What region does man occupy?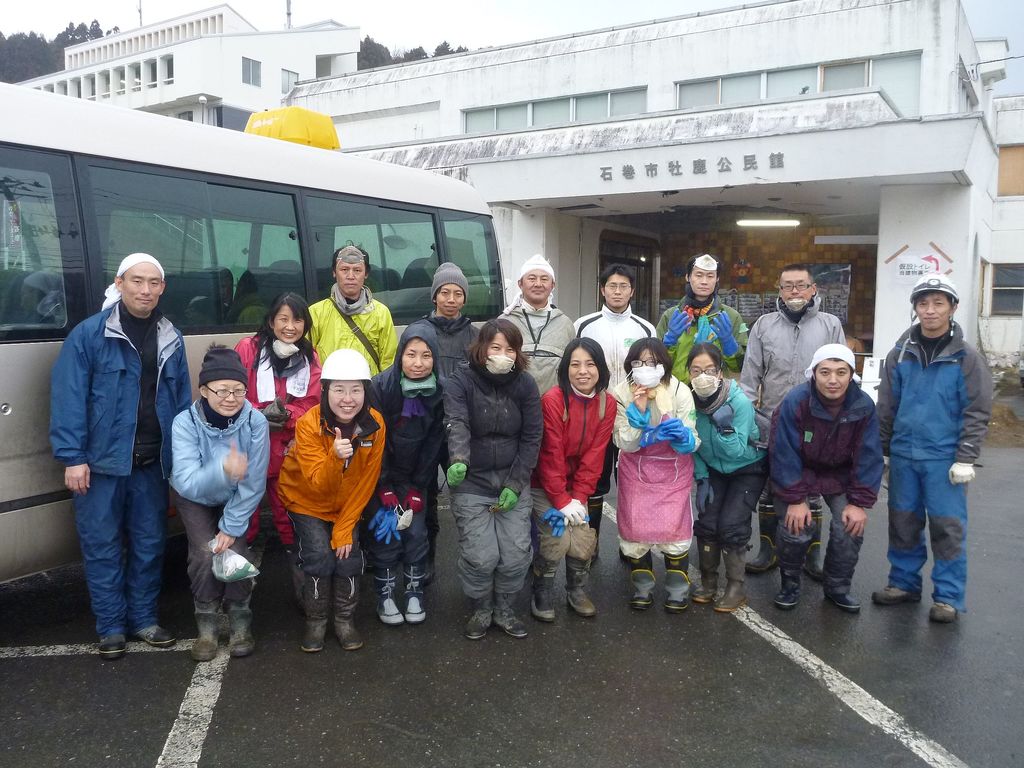
(x1=738, y1=263, x2=849, y2=576).
